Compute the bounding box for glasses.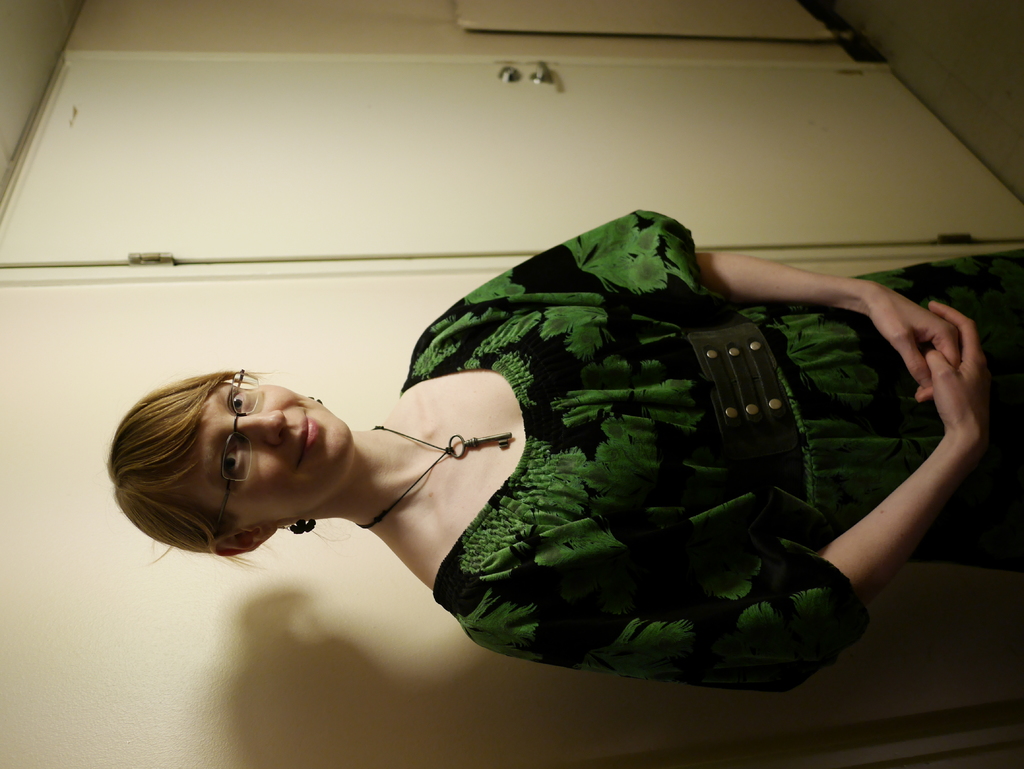
[x1=214, y1=365, x2=262, y2=525].
